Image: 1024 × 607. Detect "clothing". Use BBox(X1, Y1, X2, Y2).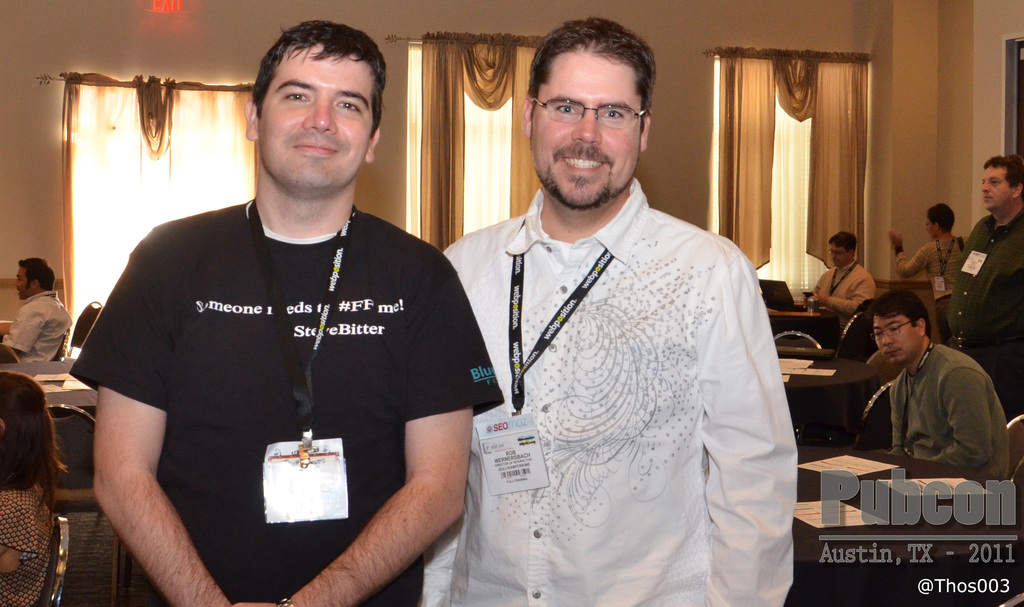
BBox(0, 481, 59, 606).
